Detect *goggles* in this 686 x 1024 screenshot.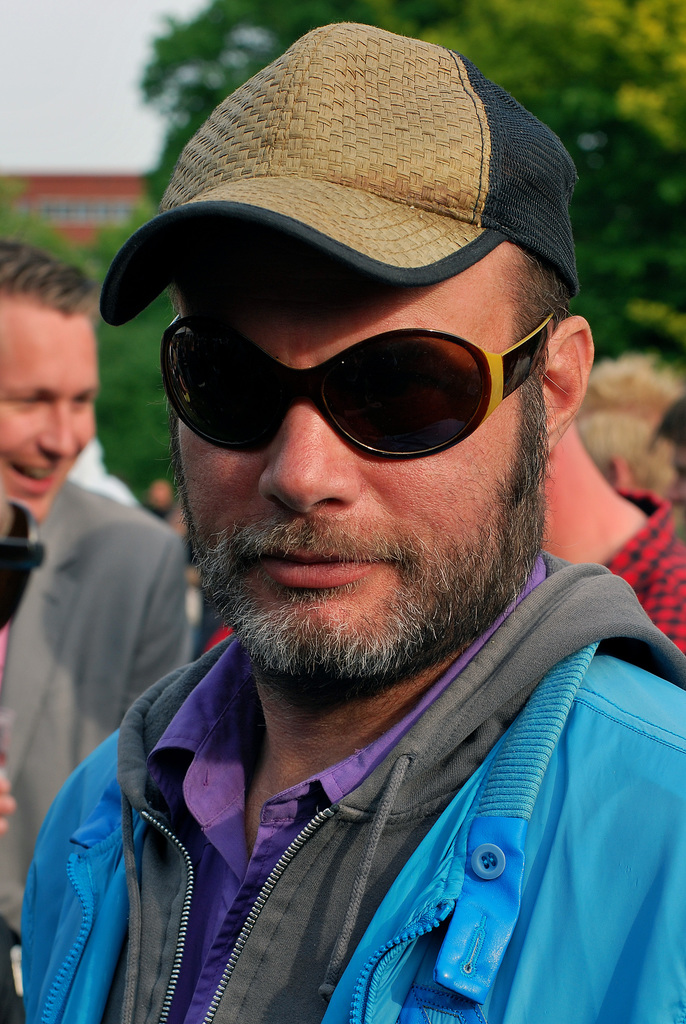
Detection: BBox(161, 311, 569, 467).
